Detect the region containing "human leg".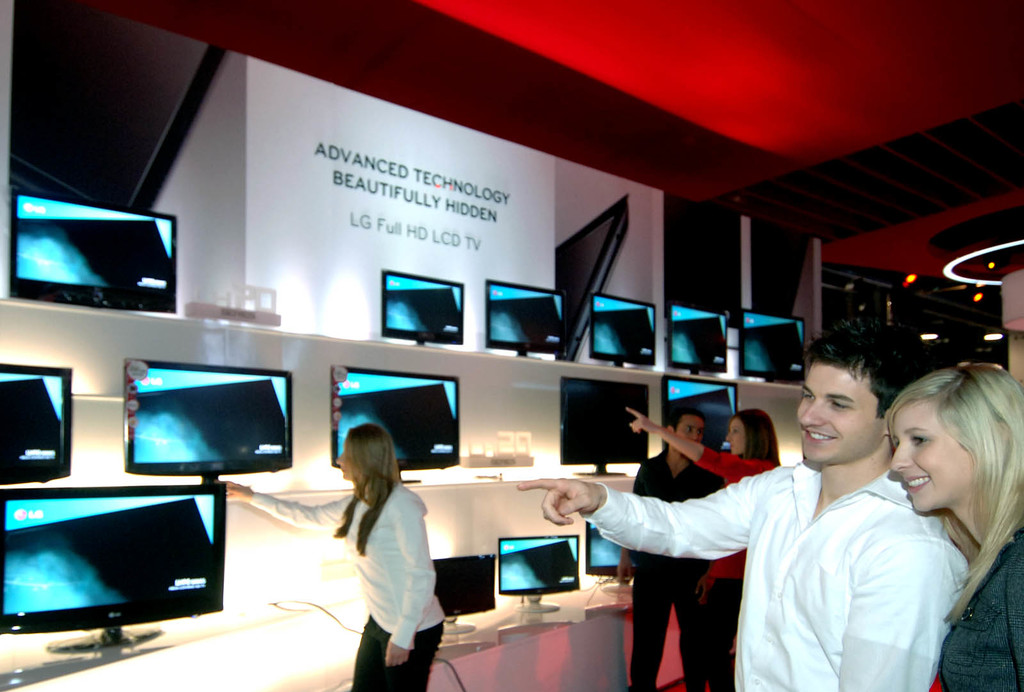
[x1=673, y1=565, x2=734, y2=691].
